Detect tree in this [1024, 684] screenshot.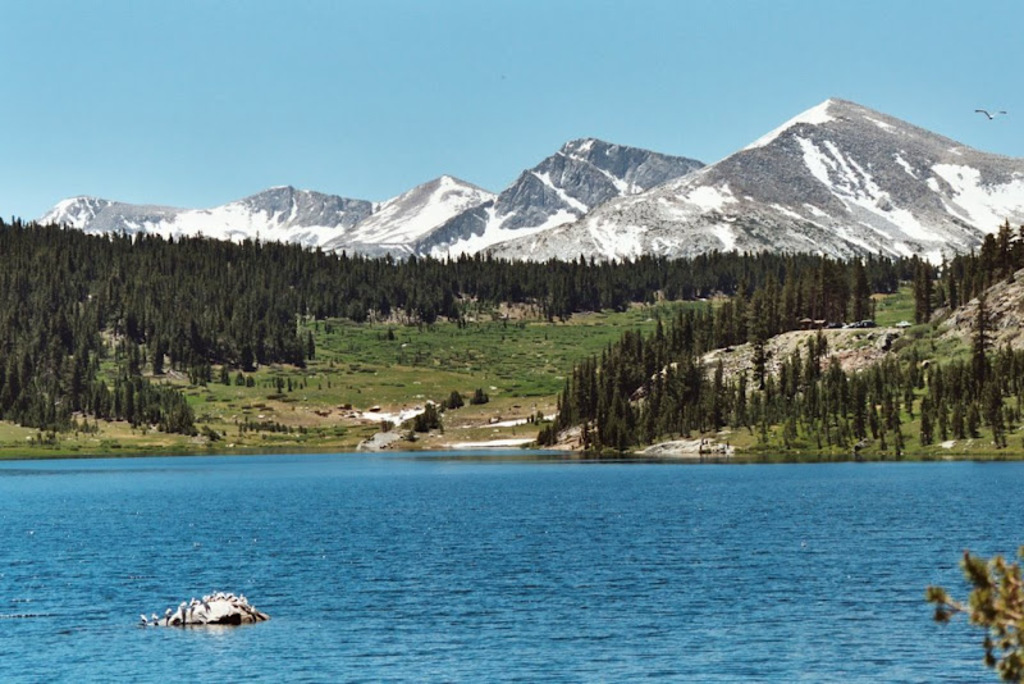
Detection: {"x1": 851, "y1": 254, "x2": 874, "y2": 327}.
